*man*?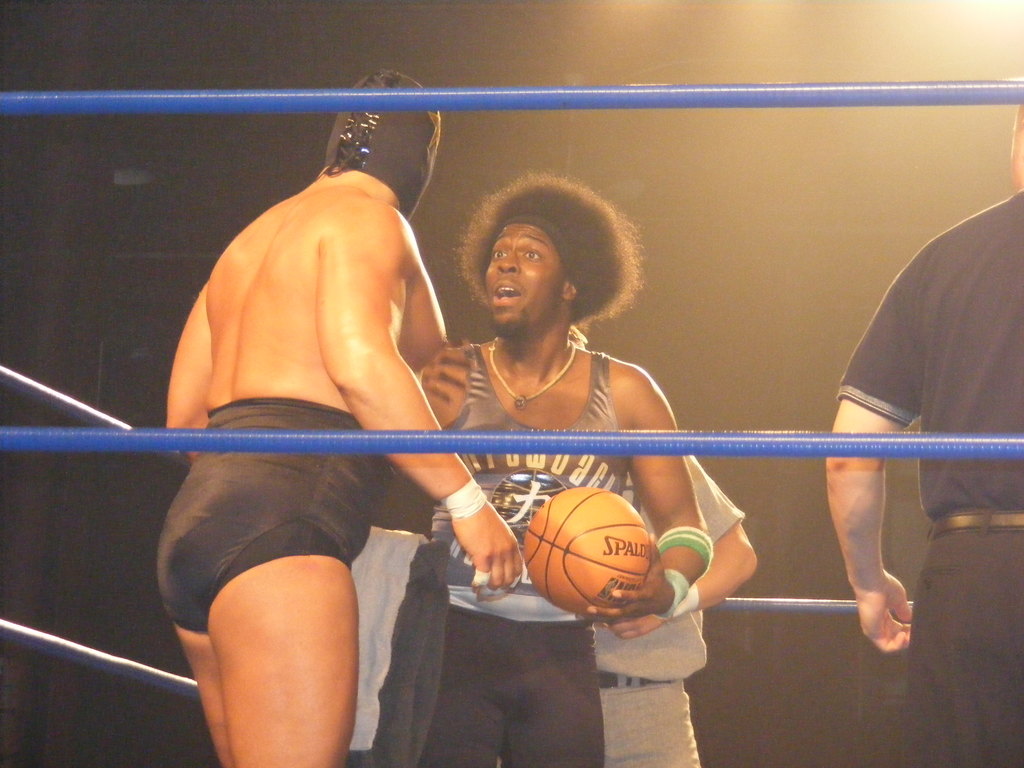
(x1=416, y1=175, x2=712, y2=767)
